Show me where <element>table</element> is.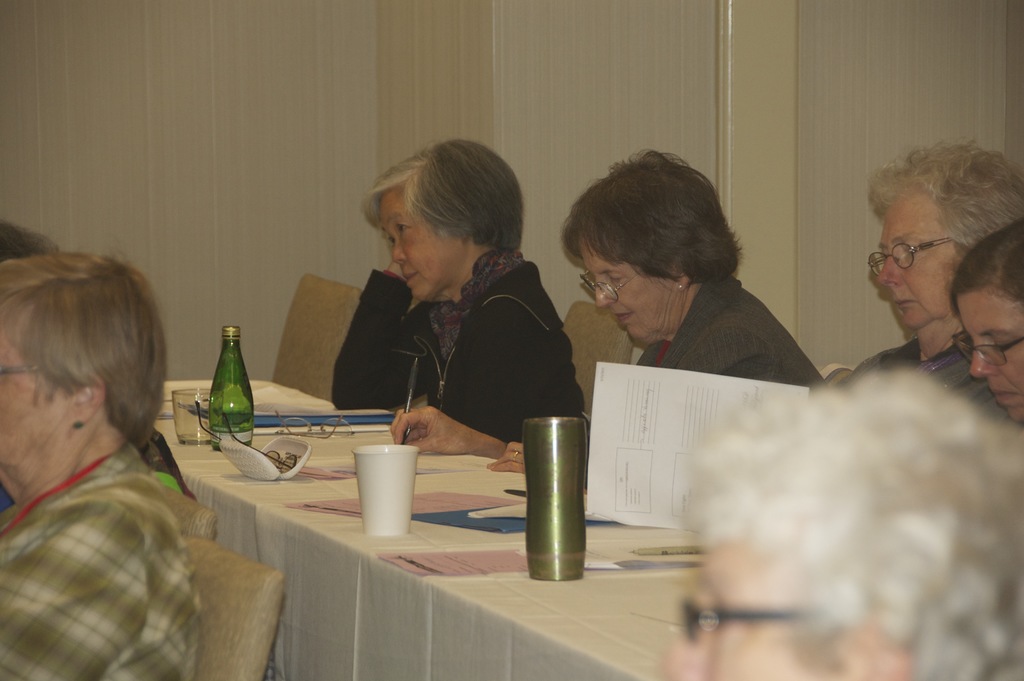
<element>table</element> is at x1=77 y1=351 x2=809 y2=662.
